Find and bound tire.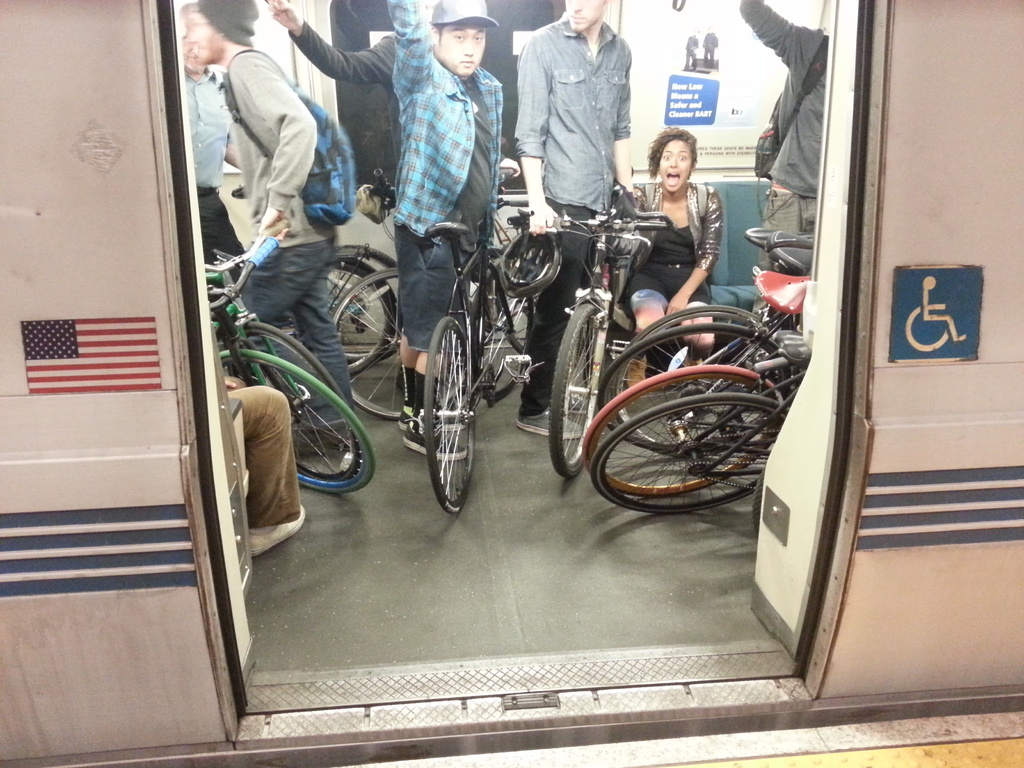
Bound: BBox(425, 318, 481, 511).
